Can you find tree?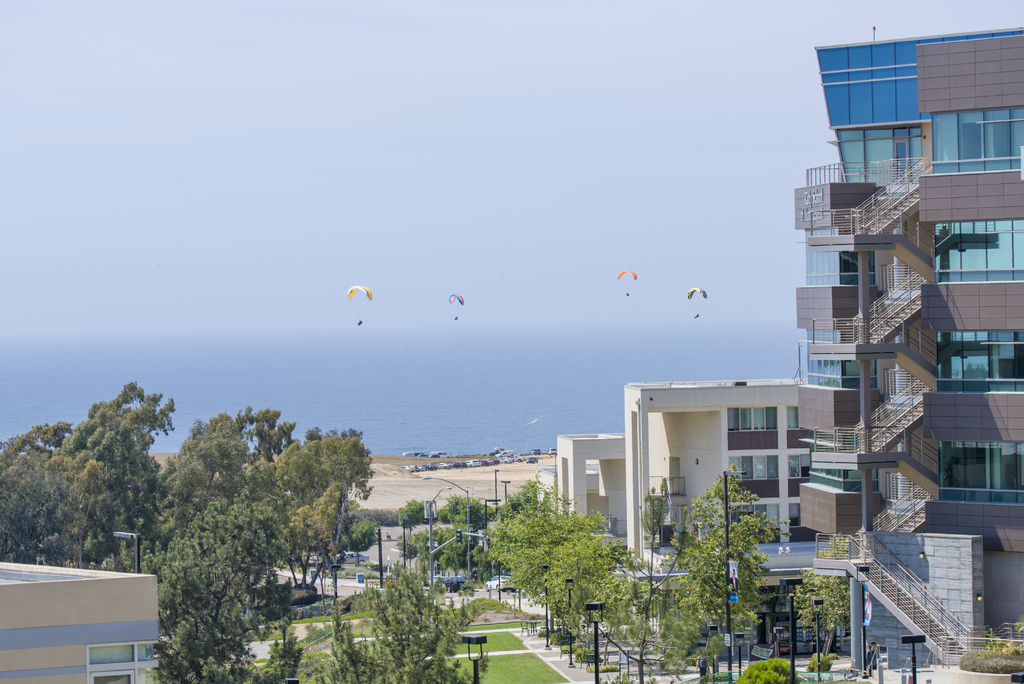
Yes, bounding box: box(673, 459, 788, 642).
